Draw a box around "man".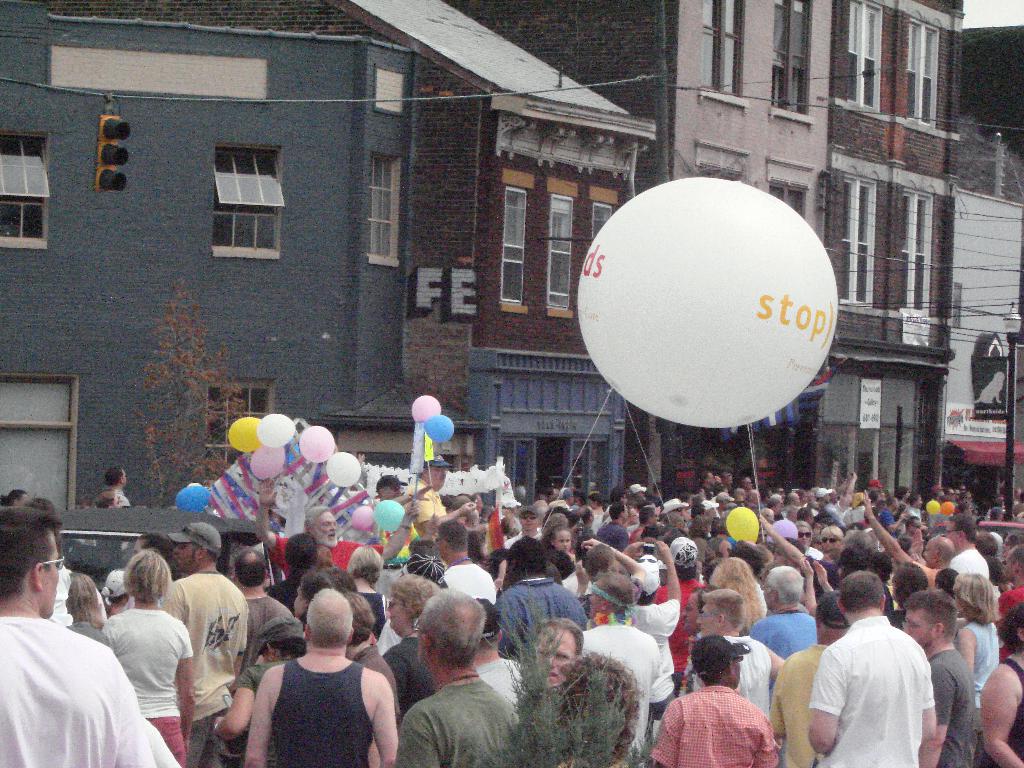
bbox(248, 588, 416, 764).
